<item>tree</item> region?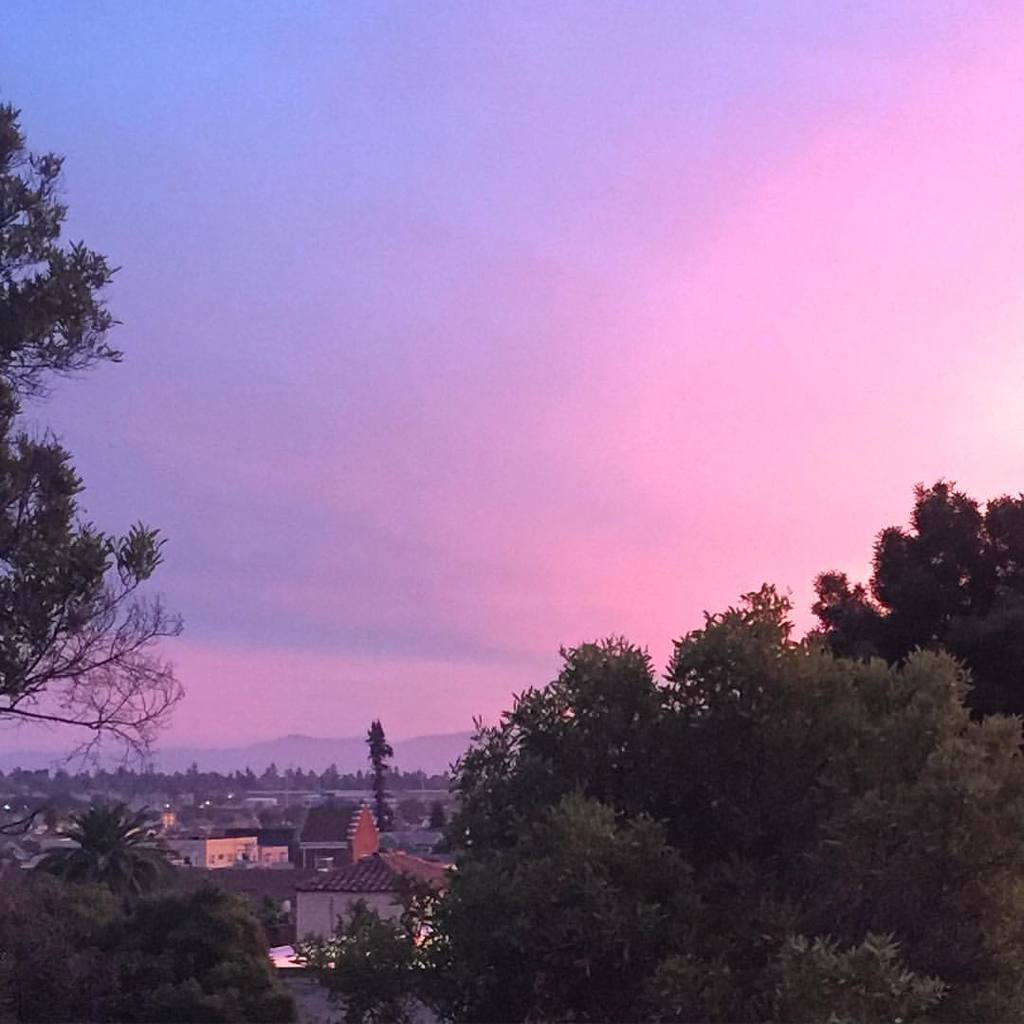
l=781, t=944, r=941, b=1023
